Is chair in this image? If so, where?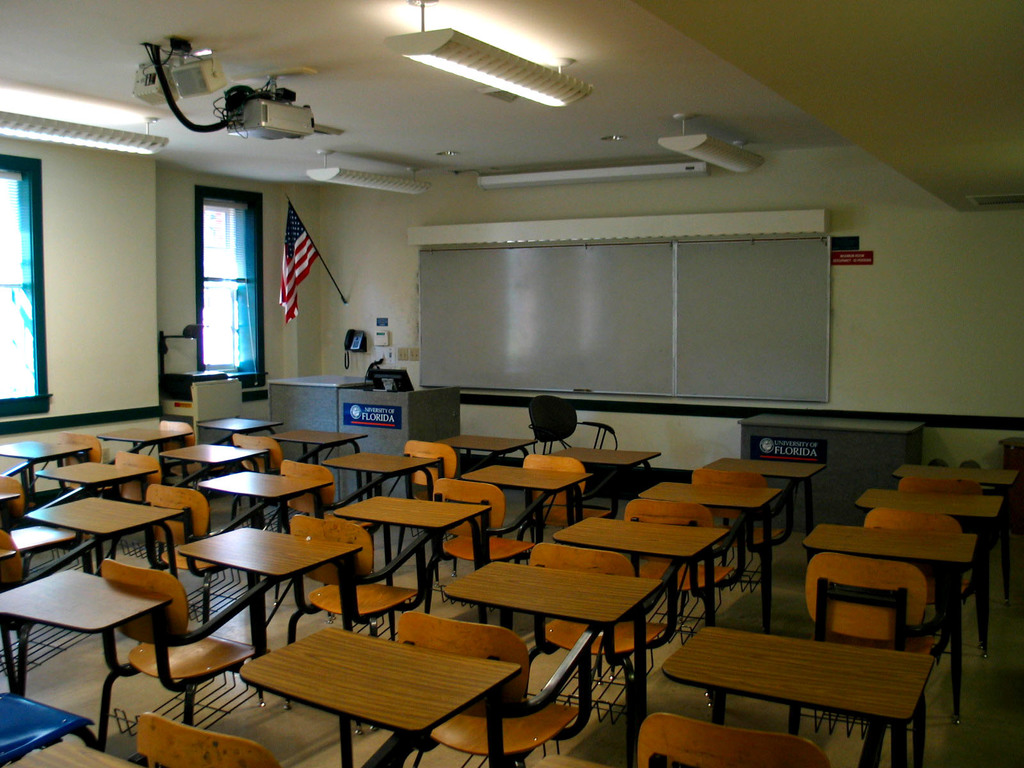
Yes, at <box>276,458,389,535</box>.
